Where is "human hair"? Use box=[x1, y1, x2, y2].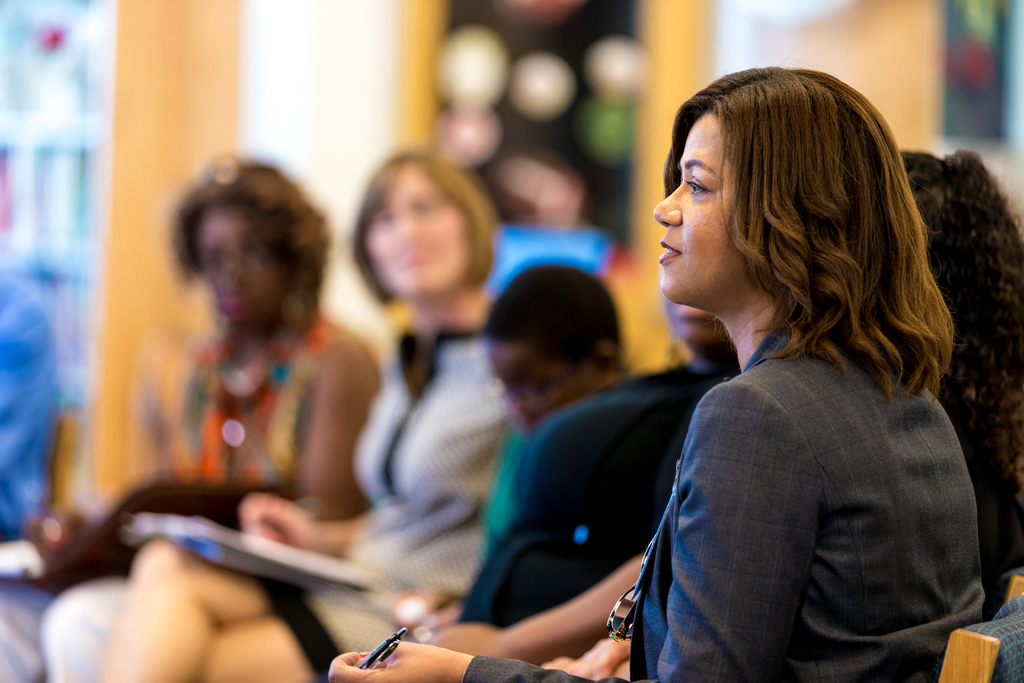
box=[476, 267, 630, 381].
